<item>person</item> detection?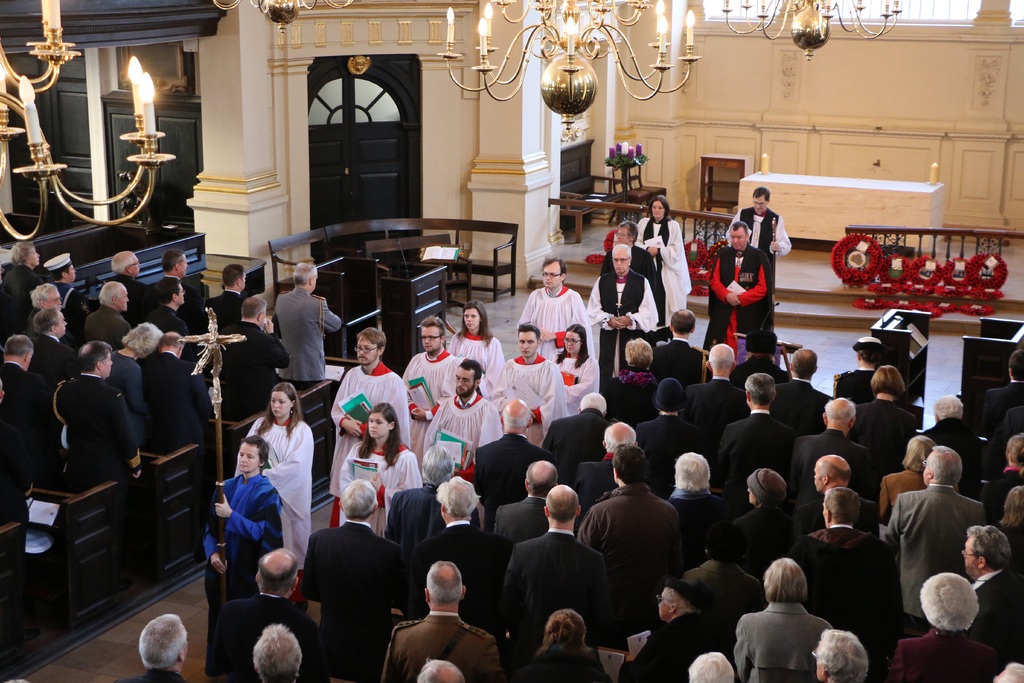
region(732, 547, 831, 682)
